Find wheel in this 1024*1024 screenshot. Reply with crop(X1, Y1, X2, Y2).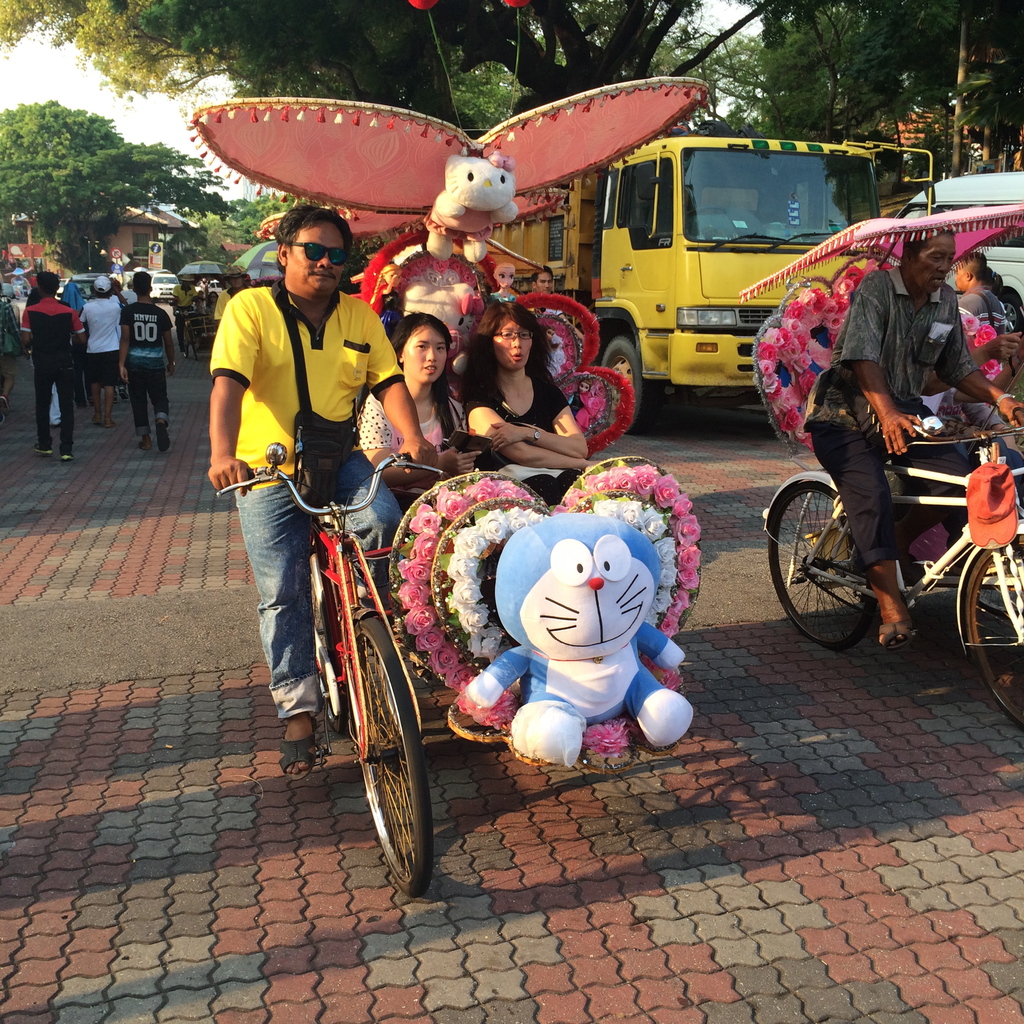
crop(340, 620, 432, 896).
